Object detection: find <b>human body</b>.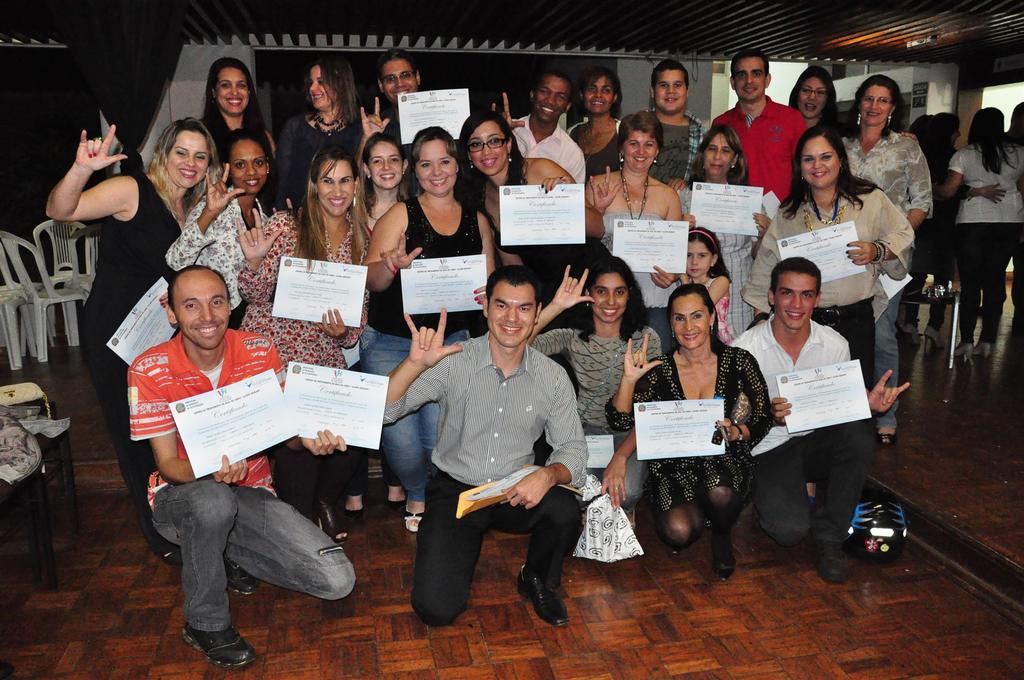
<box>610,286,783,569</box>.
